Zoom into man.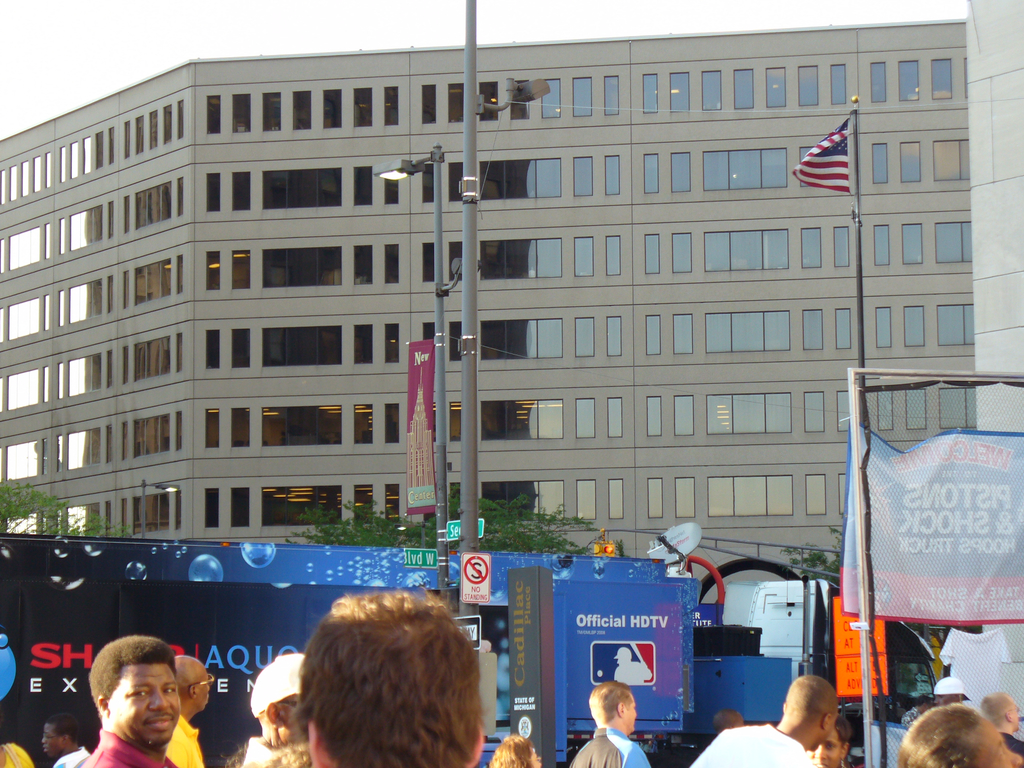
Zoom target: l=295, t=590, r=484, b=767.
